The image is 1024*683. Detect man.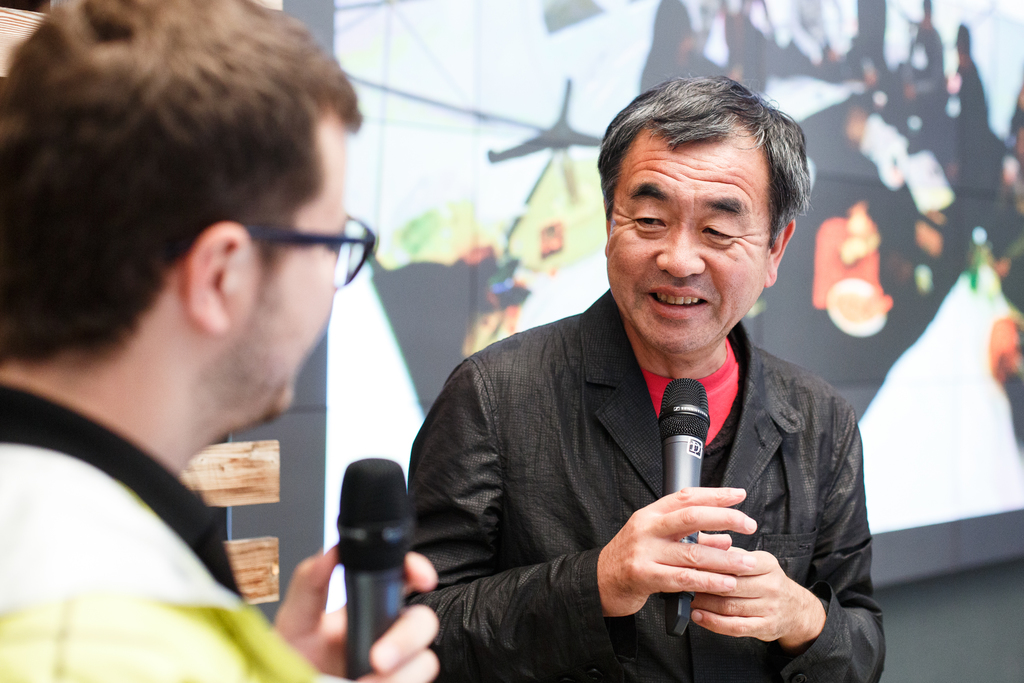
Detection: [0,0,439,682].
